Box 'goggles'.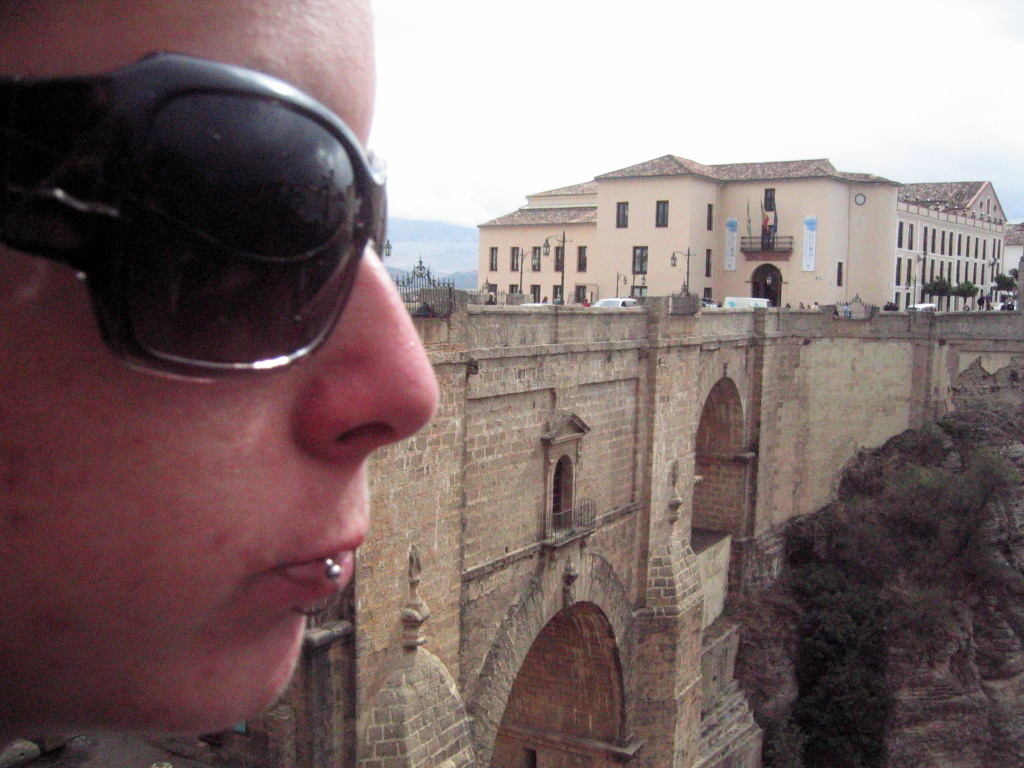
Rect(39, 64, 423, 397).
